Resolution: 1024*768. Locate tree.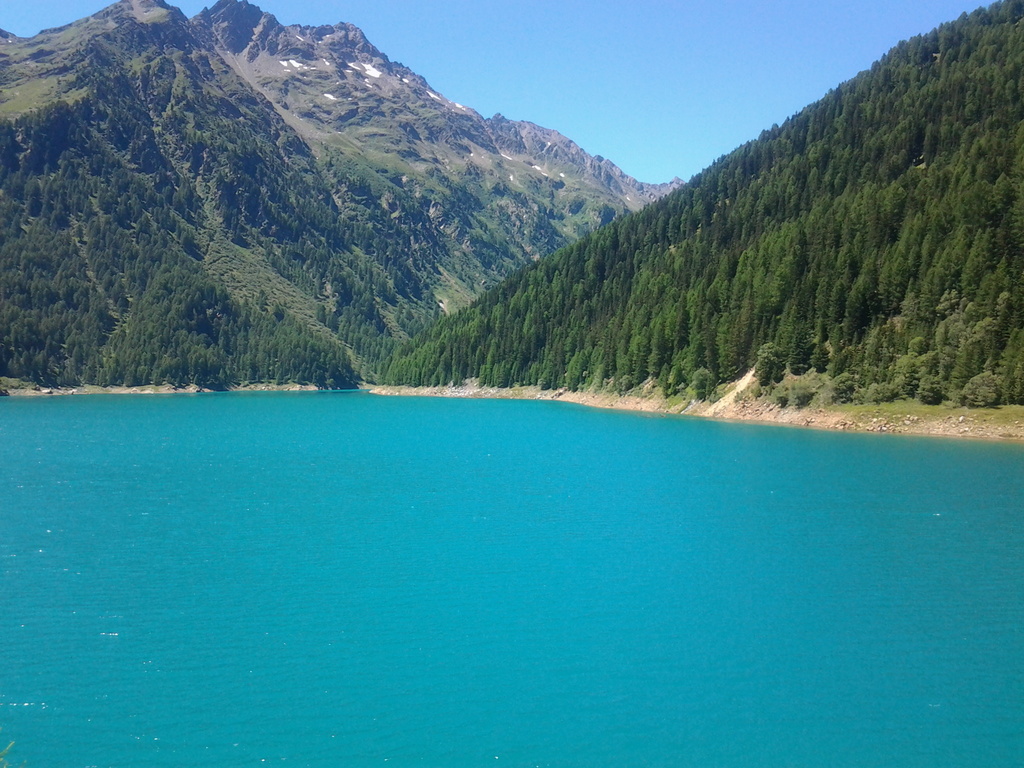
l=977, t=294, r=1005, b=367.
